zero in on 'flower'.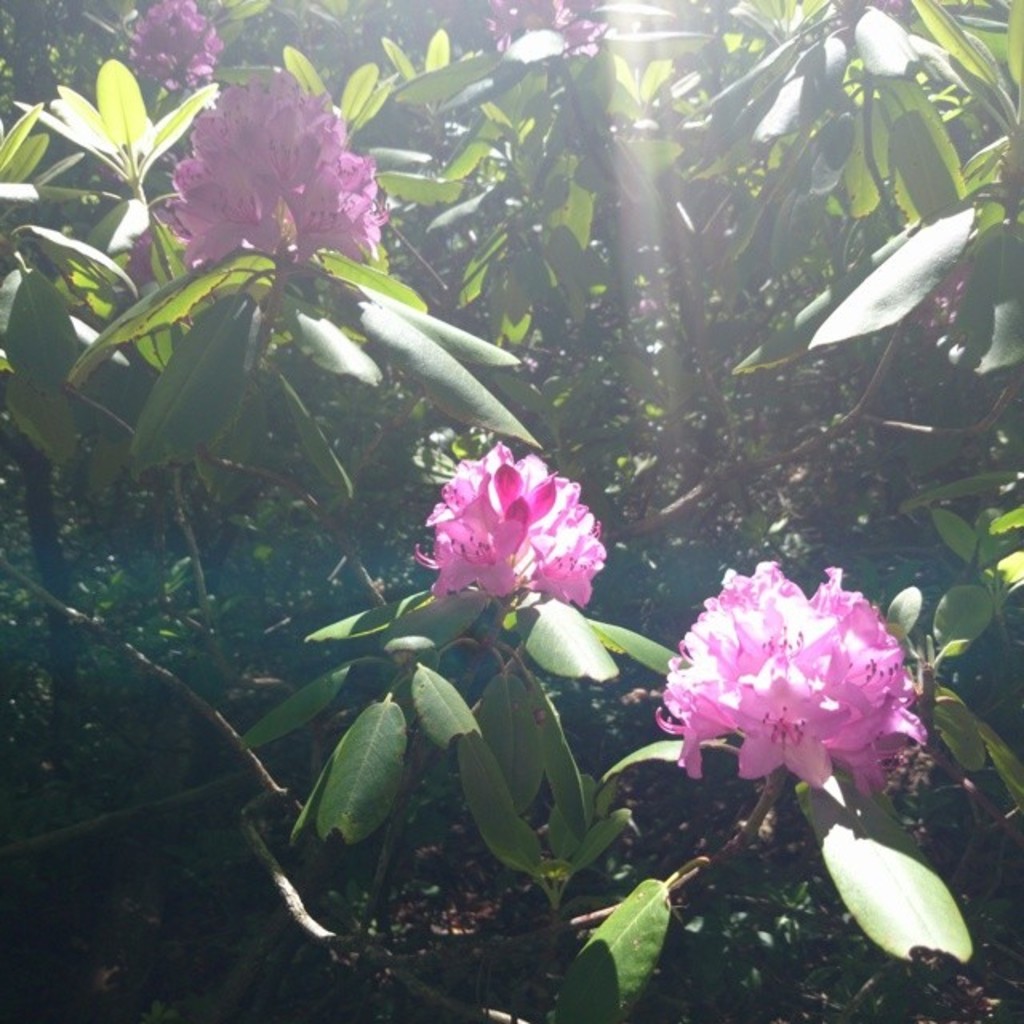
Zeroed in: x1=131 y1=0 x2=210 y2=88.
